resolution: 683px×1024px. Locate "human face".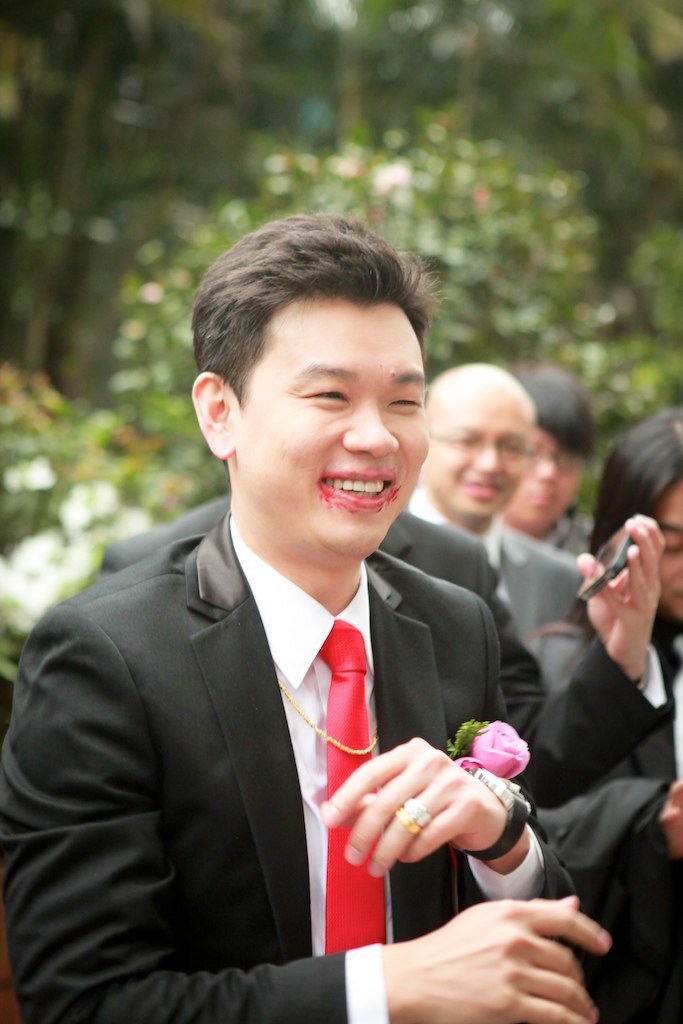
BBox(431, 388, 532, 523).
